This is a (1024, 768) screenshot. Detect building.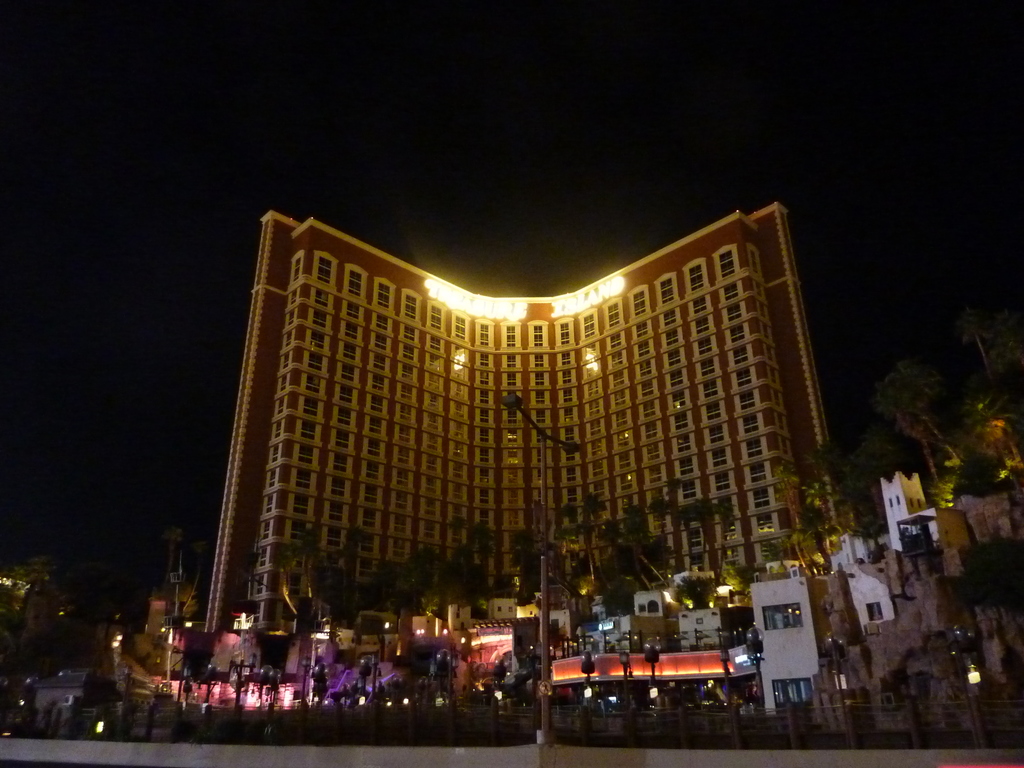
BBox(202, 203, 851, 630).
